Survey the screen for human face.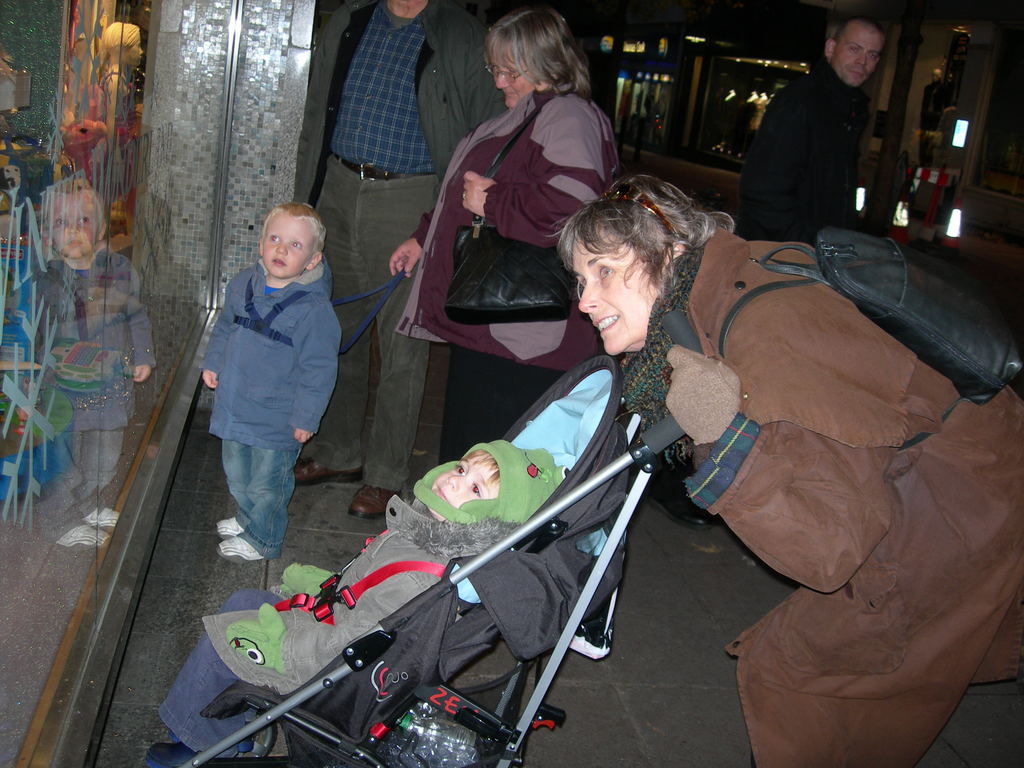
Survey found: BBox(831, 21, 883, 88).
